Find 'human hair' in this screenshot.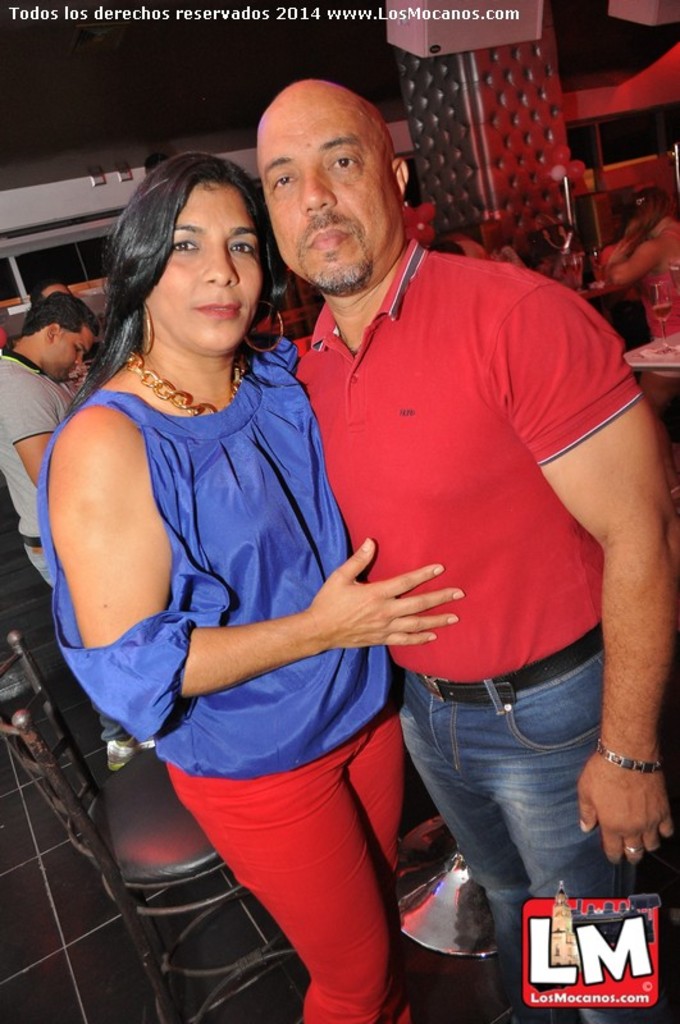
The bounding box for 'human hair' is region(64, 154, 280, 413).
